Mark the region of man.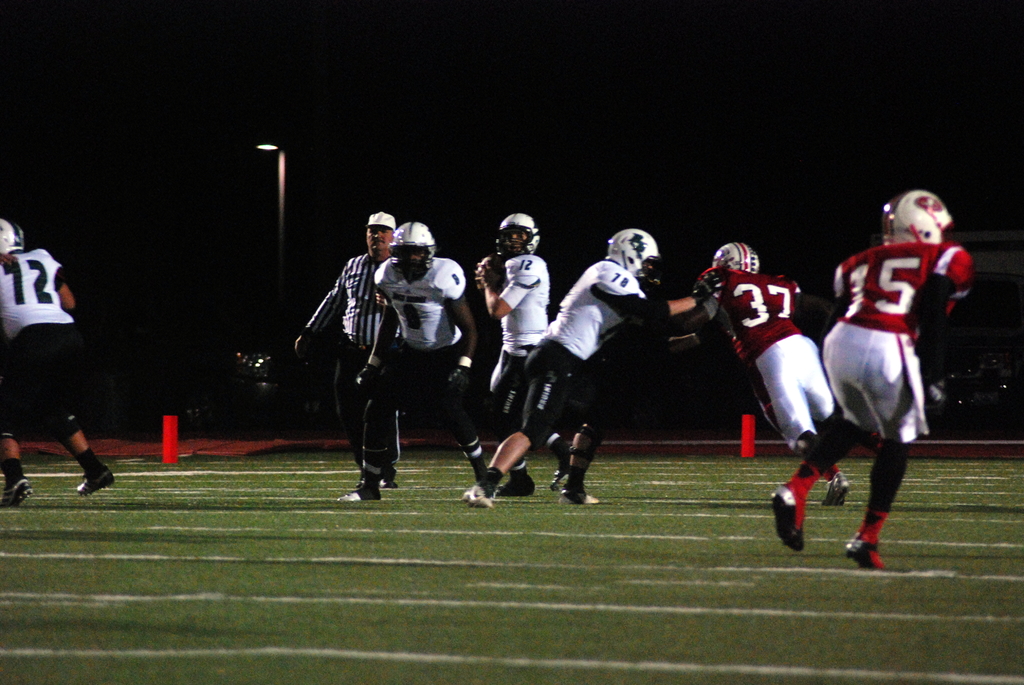
Region: (left=296, top=211, right=394, bottom=487).
